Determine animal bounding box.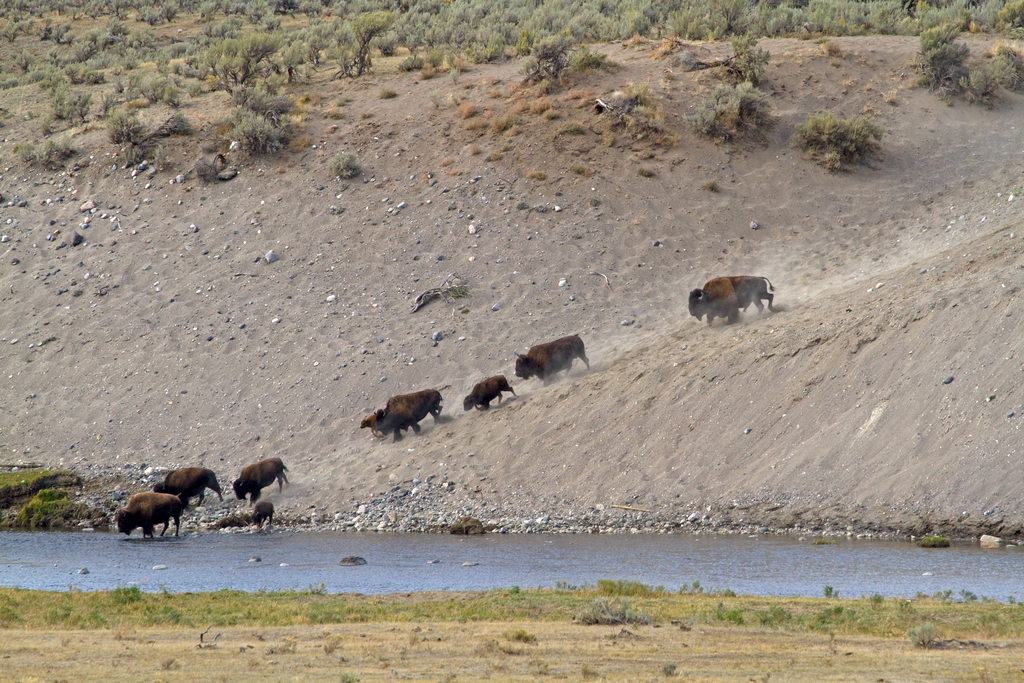
Determined: left=360, top=414, right=381, bottom=438.
